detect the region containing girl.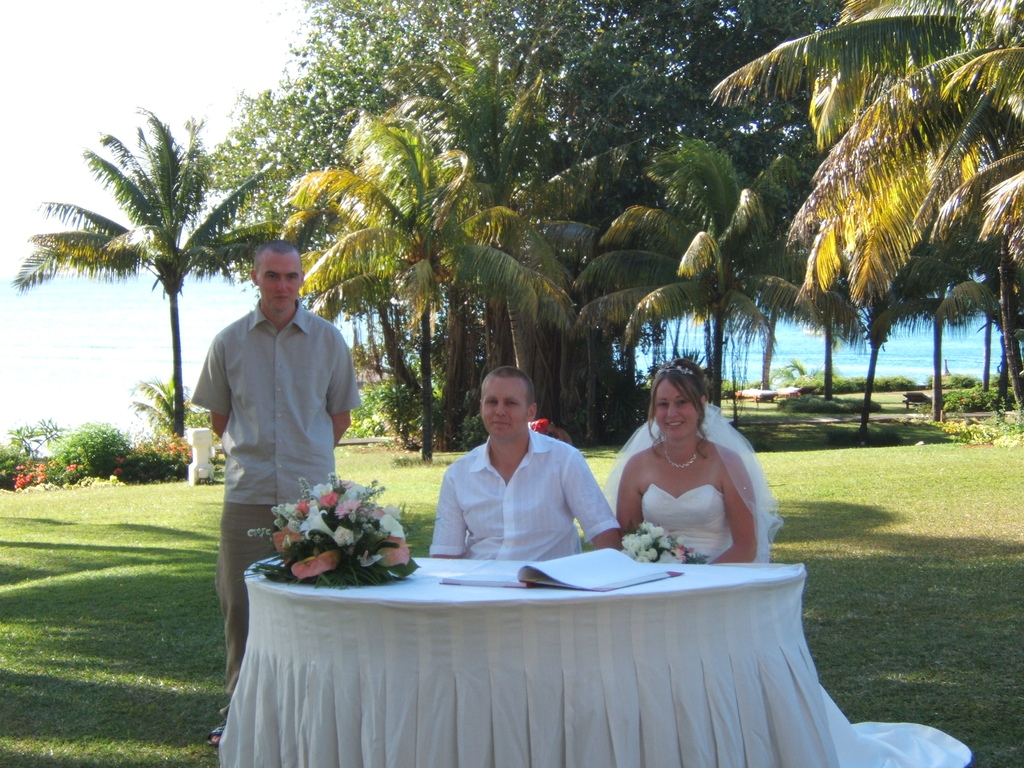
[x1=604, y1=363, x2=773, y2=566].
